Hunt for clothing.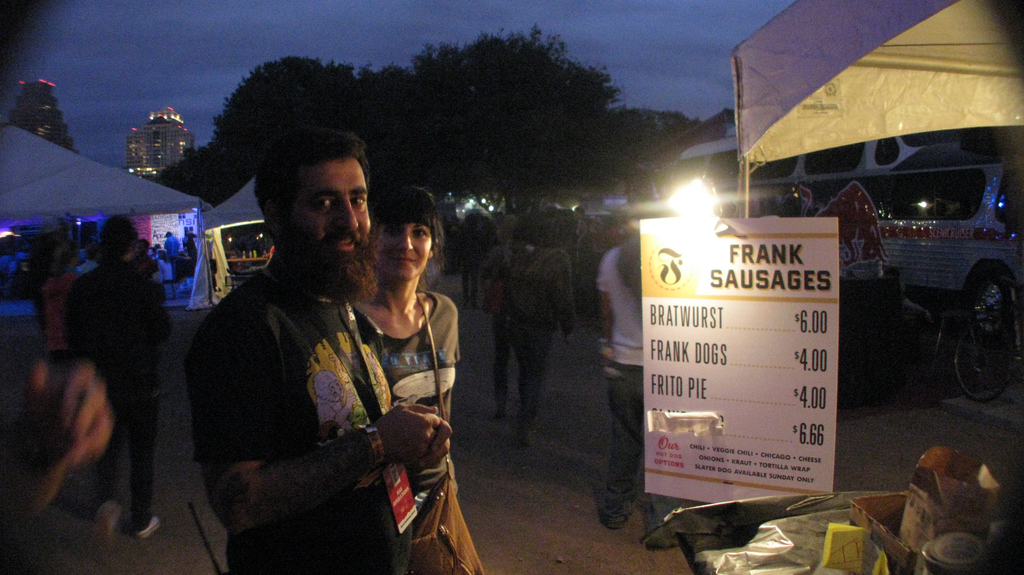
Hunted down at BBox(498, 246, 574, 326).
